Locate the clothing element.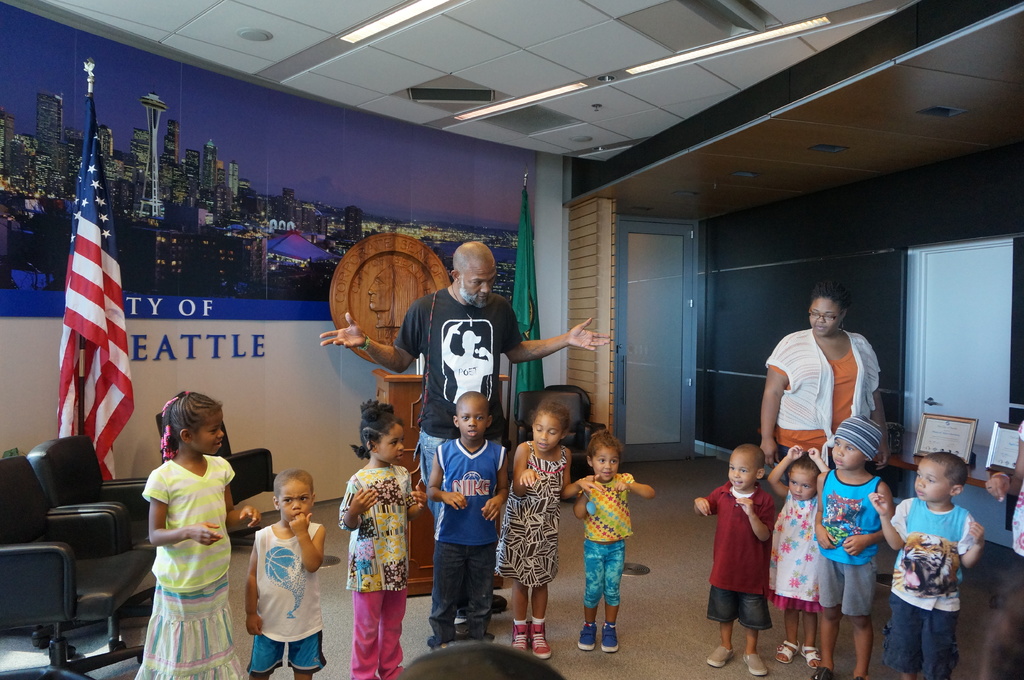
Element bbox: l=494, t=441, r=569, b=592.
